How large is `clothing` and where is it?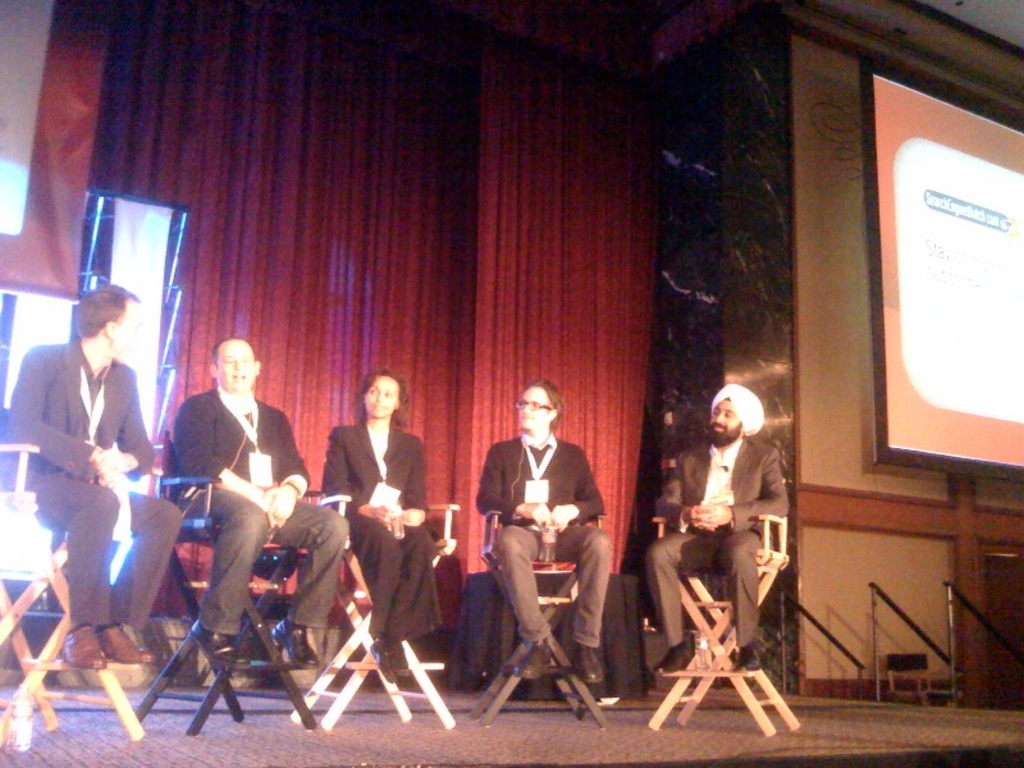
Bounding box: bbox(479, 434, 620, 650).
